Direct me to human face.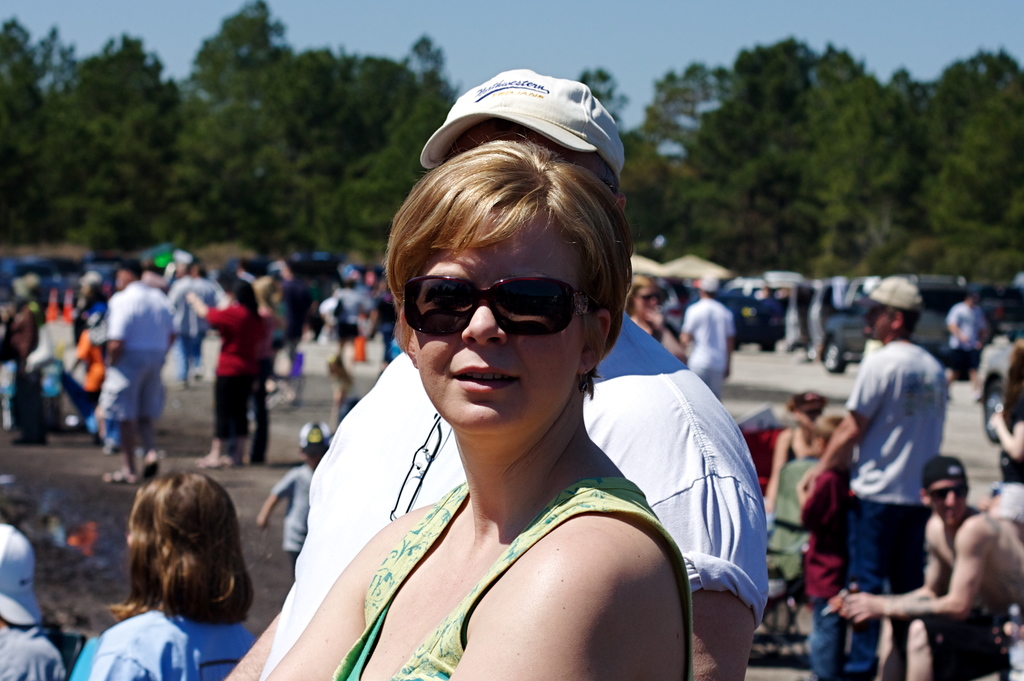
Direction: [x1=637, y1=286, x2=655, y2=314].
